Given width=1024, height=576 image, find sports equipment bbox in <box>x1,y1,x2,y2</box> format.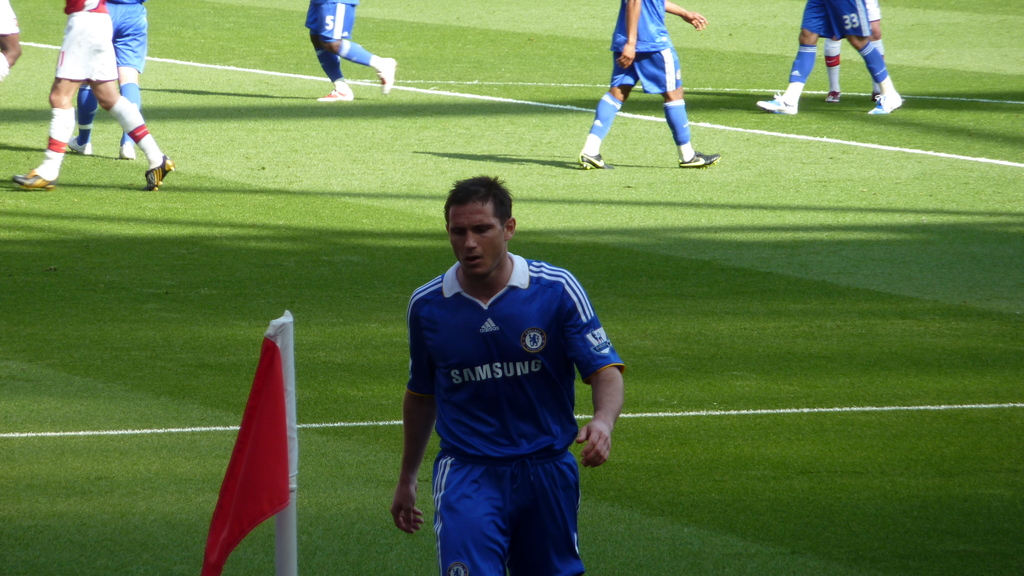
<box>676,149,718,169</box>.
